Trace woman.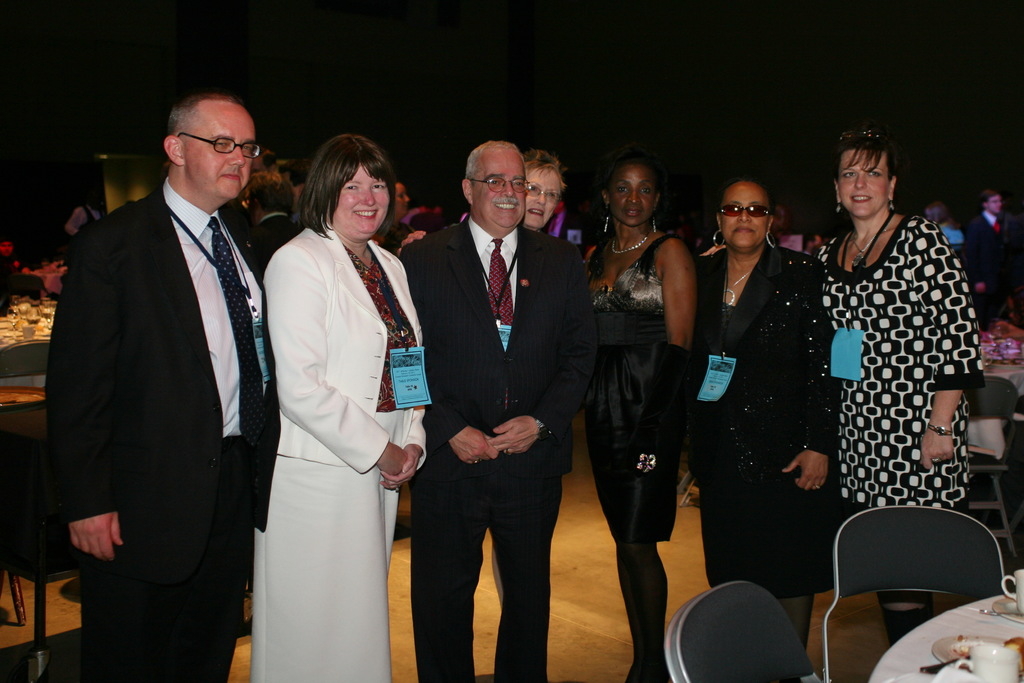
Traced to 581/157/695/682.
